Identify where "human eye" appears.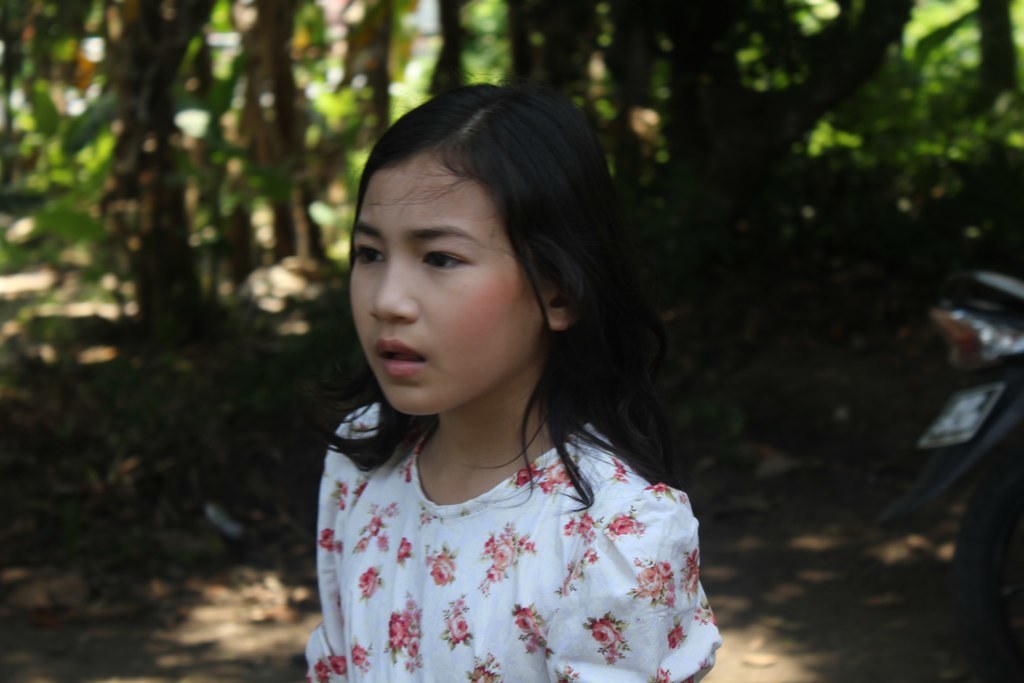
Appears at left=418, top=239, right=476, bottom=276.
